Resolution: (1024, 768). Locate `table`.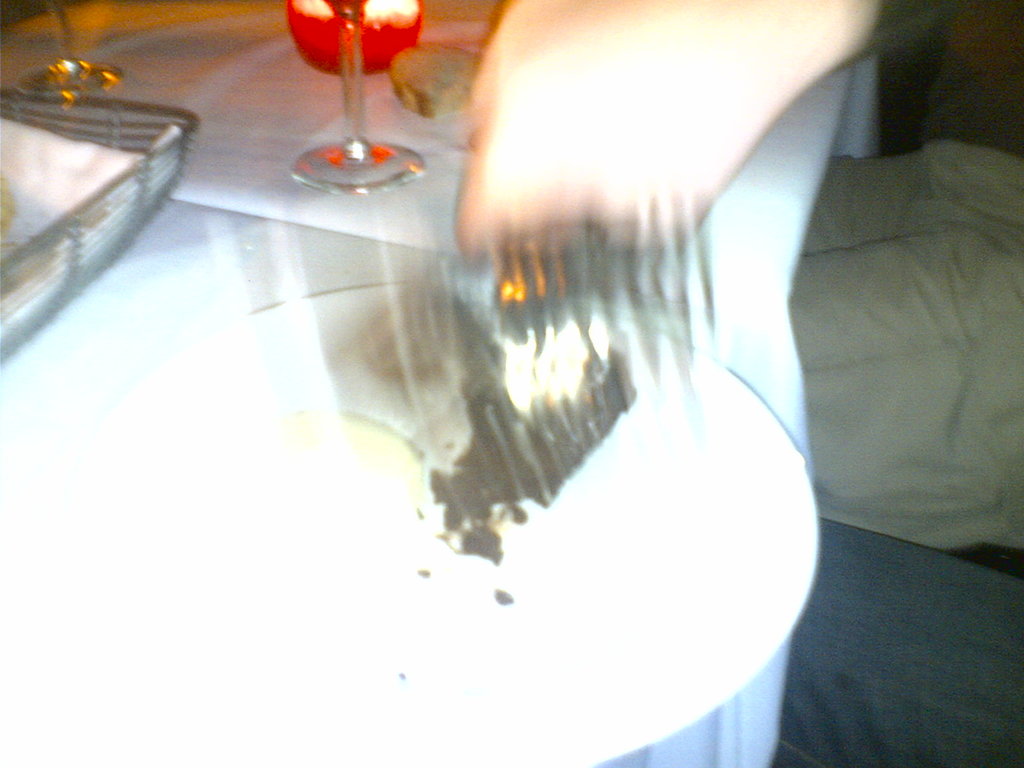
<region>0, 196, 822, 767</region>.
